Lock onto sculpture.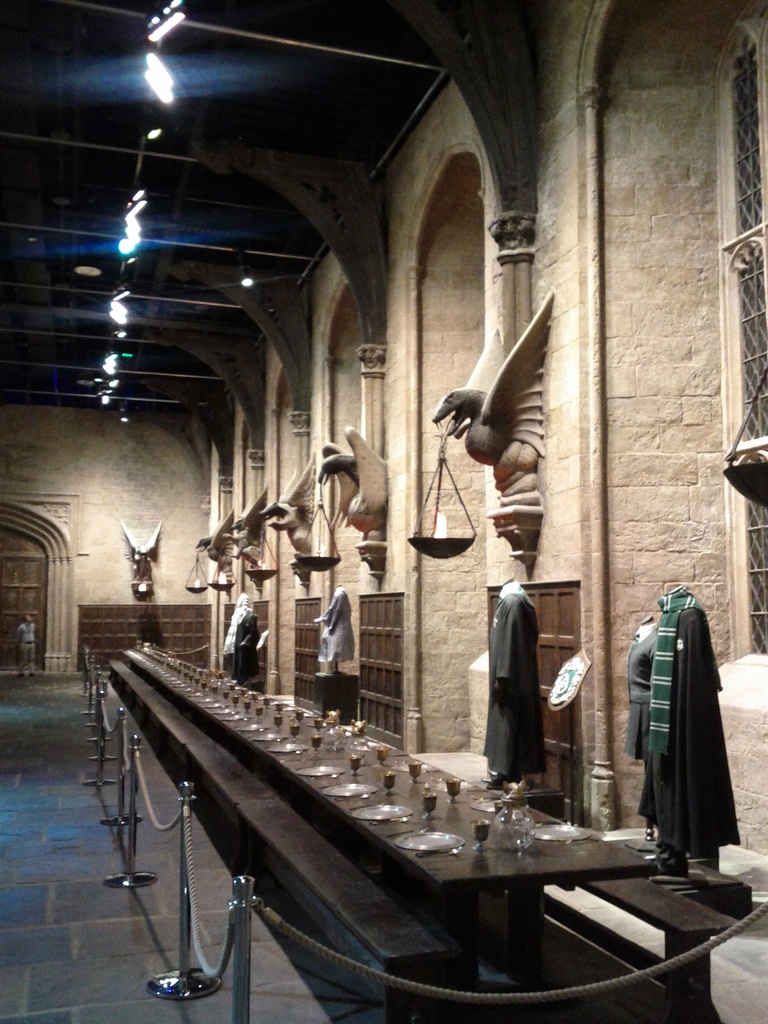
Locked: select_region(427, 278, 575, 576).
